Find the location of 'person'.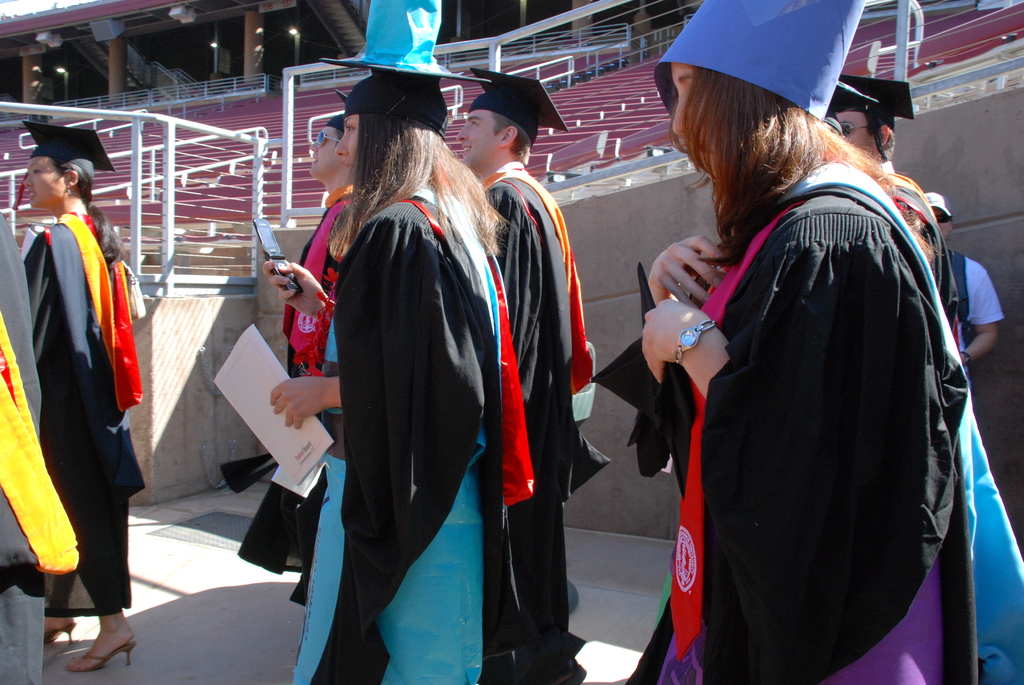
Location: 272 0 534 682.
